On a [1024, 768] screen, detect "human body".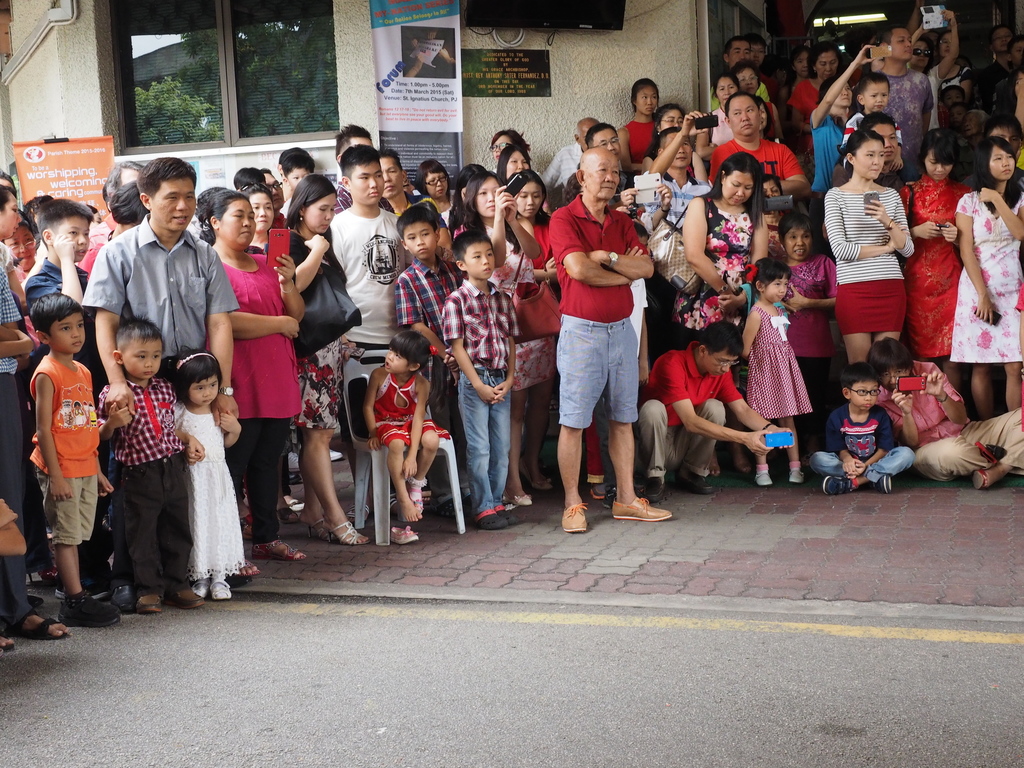
BBox(207, 188, 303, 582).
